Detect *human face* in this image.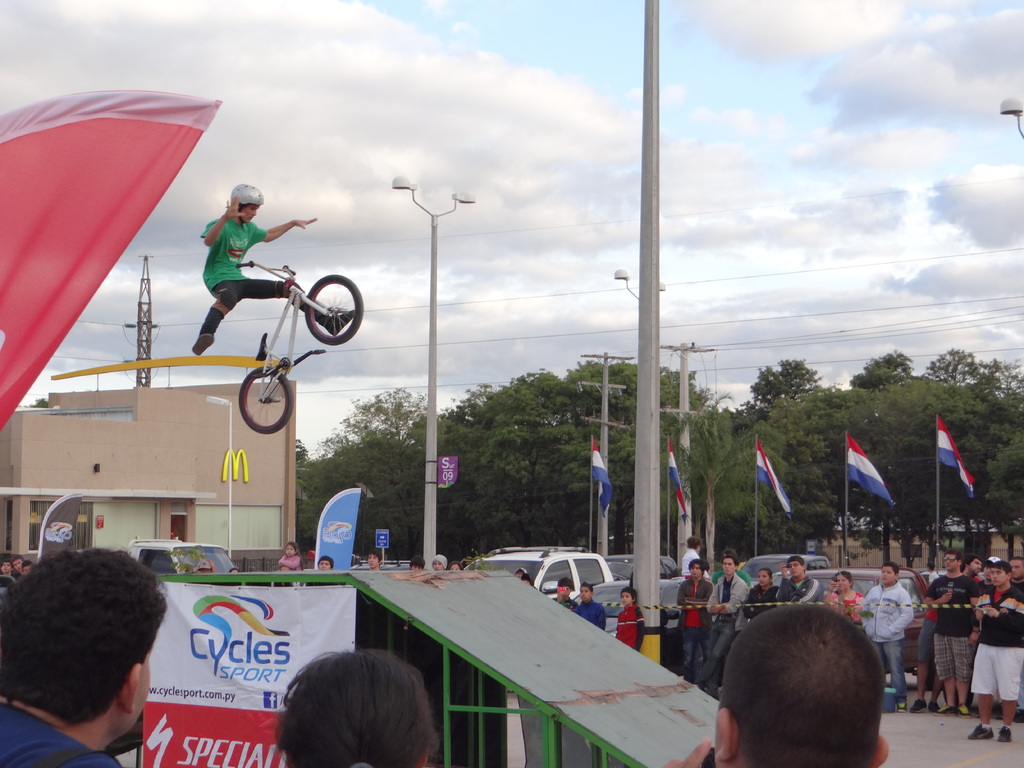
Detection: [941, 554, 956, 570].
